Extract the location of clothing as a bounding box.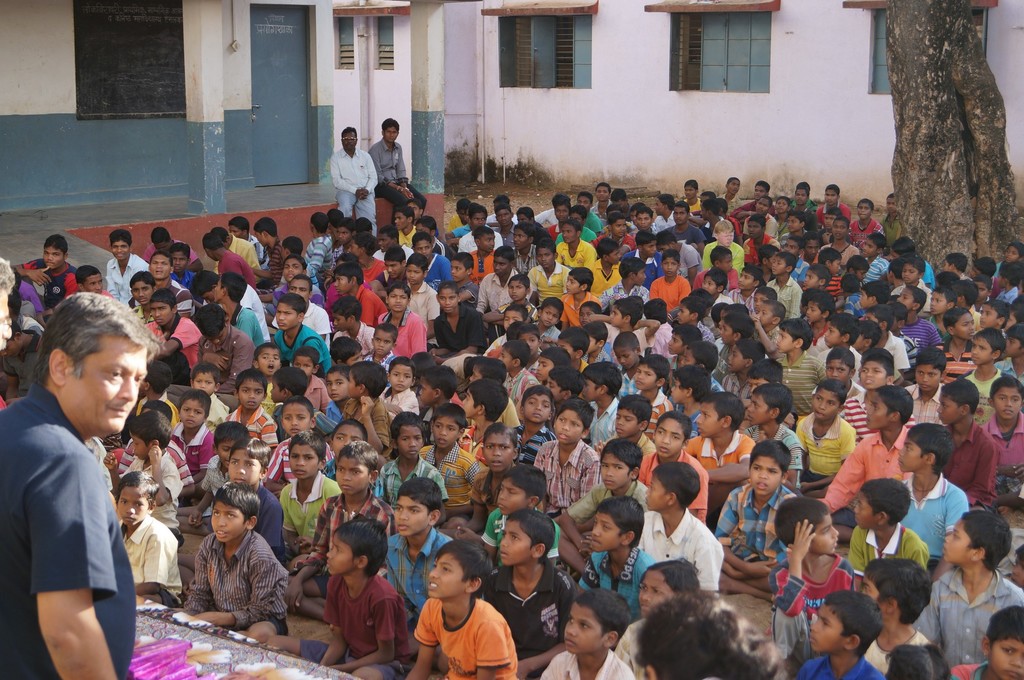
8/378/152/679.
